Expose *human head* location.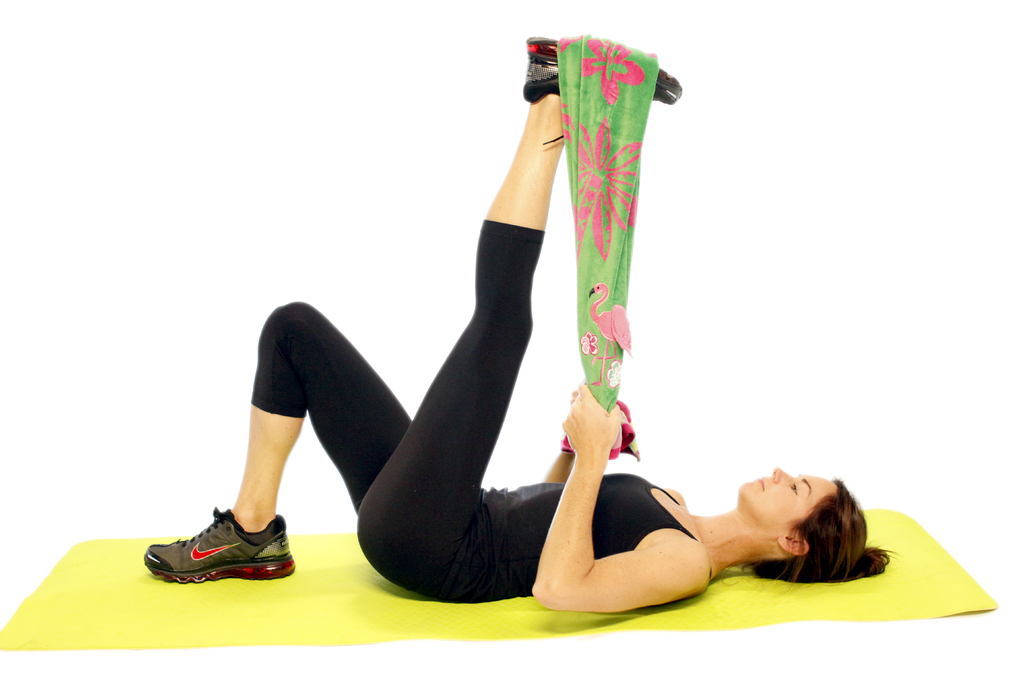
Exposed at rect(722, 464, 870, 577).
